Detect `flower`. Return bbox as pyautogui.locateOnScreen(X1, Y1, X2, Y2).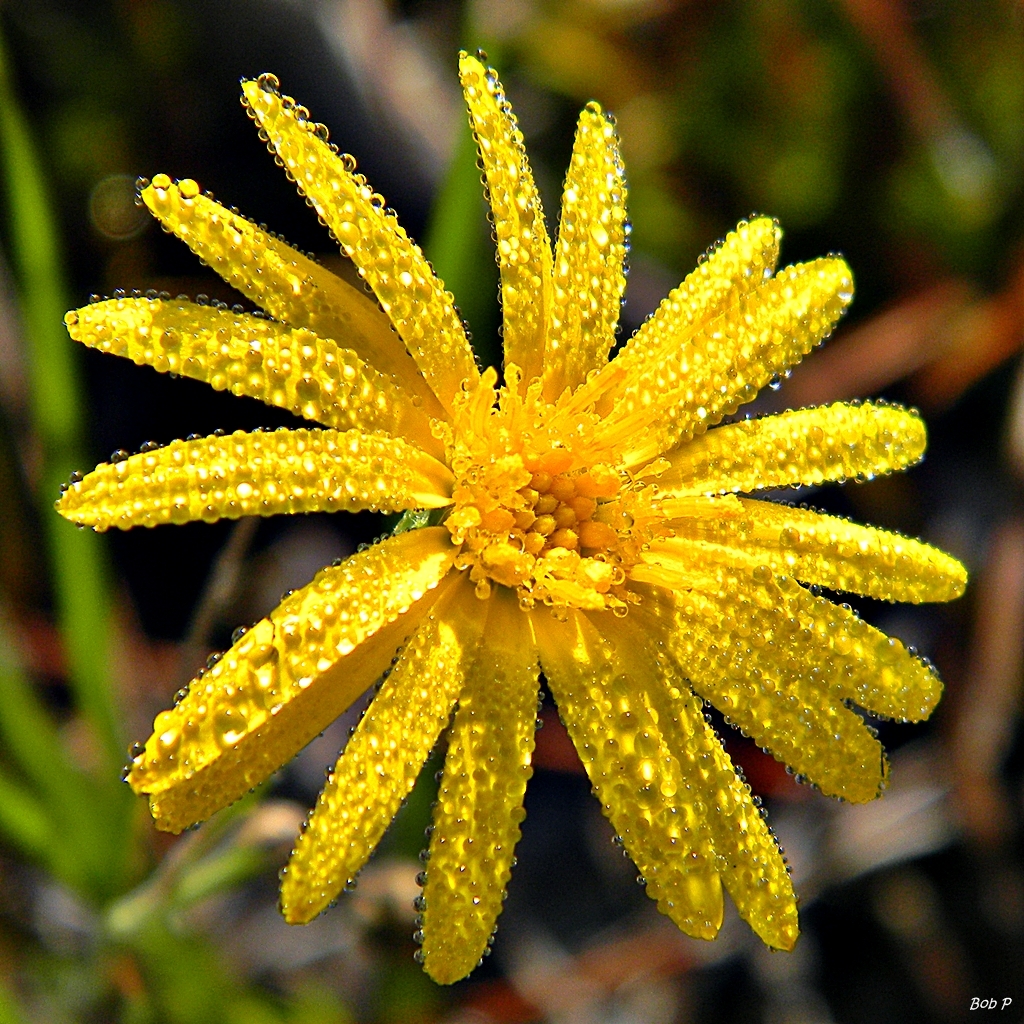
pyautogui.locateOnScreen(61, 36, 989, 981).
